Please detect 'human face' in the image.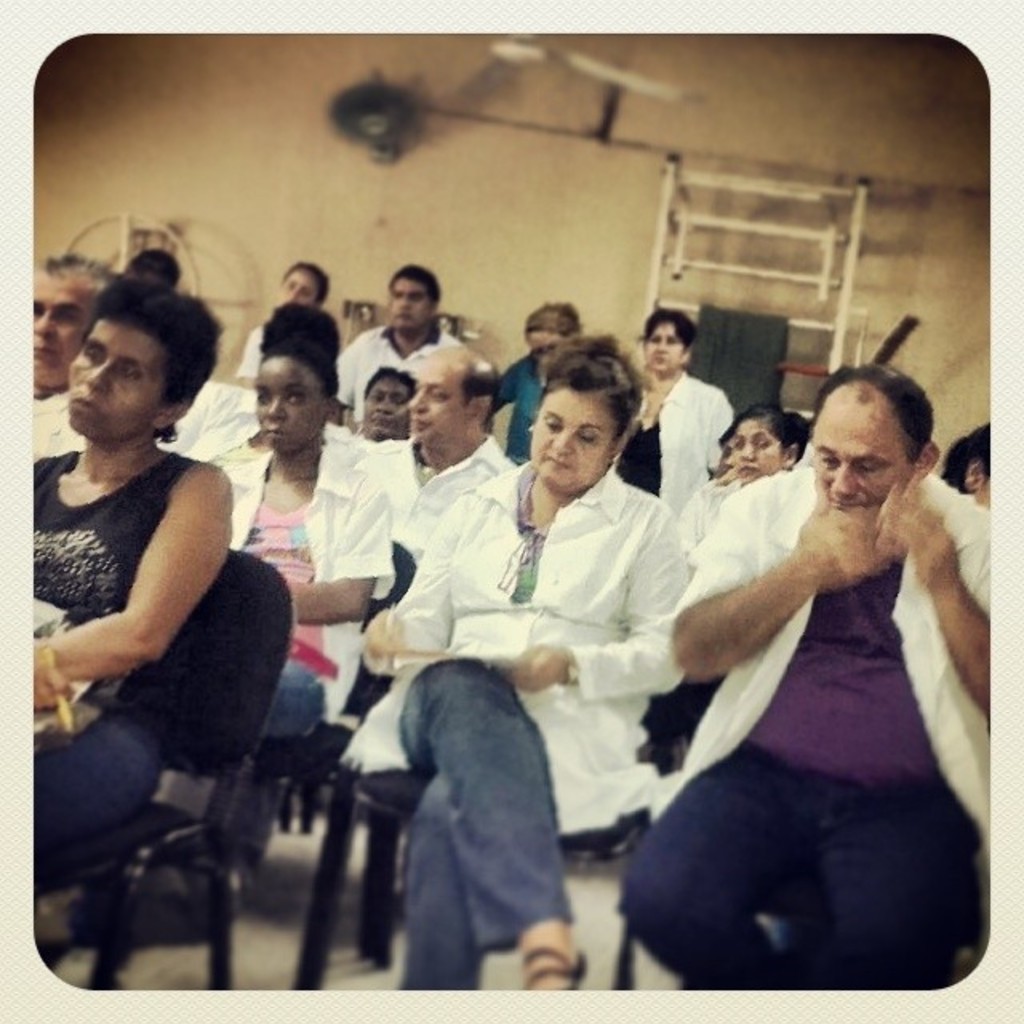
box(731, 421, 779, 482).
